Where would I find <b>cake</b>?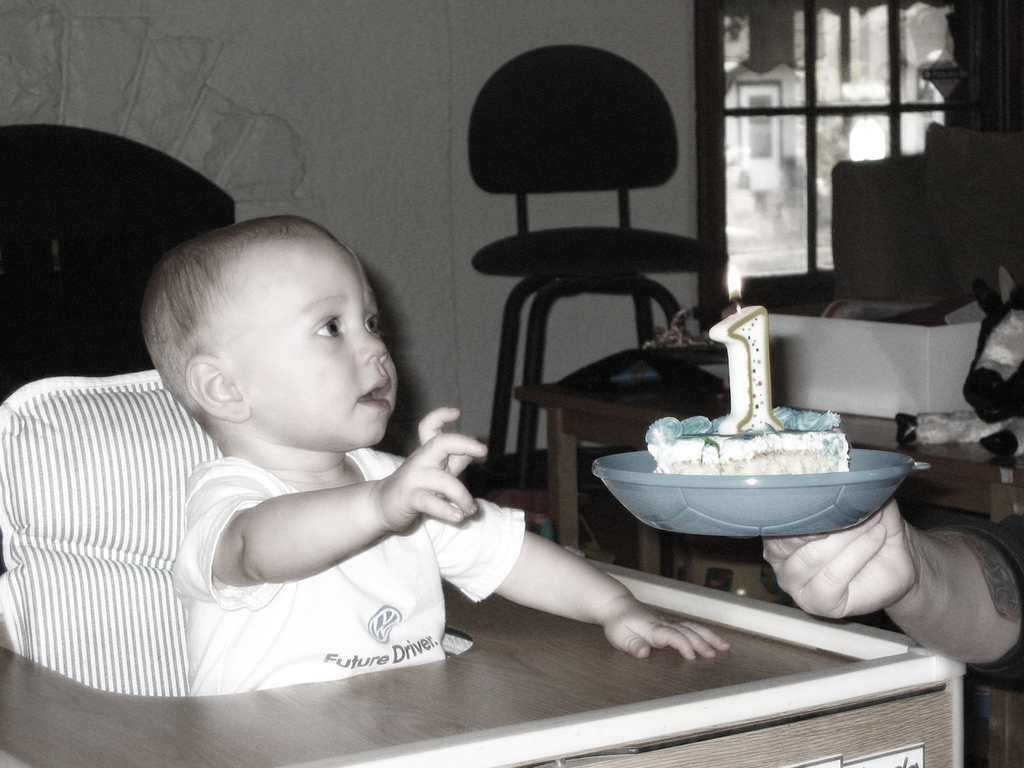
At {"left": 643, "top": 410, "right": 851, "bottom": 476}.
